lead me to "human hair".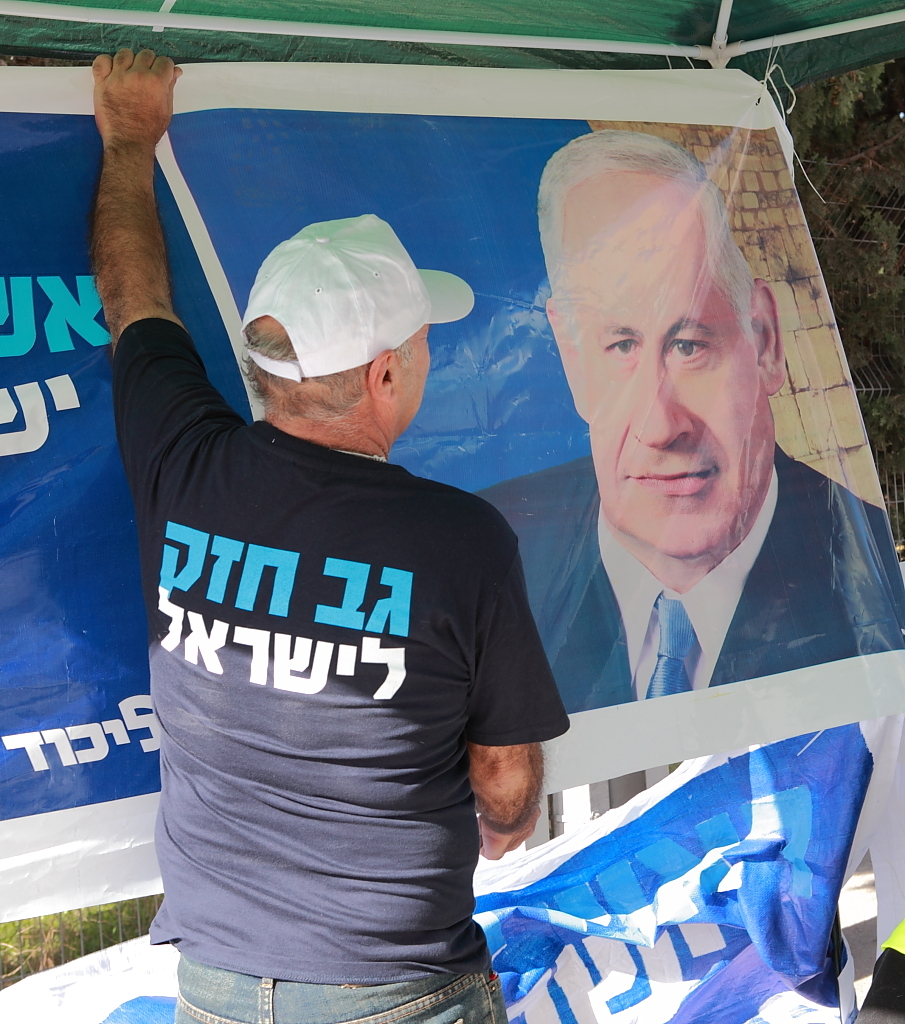
Lead to (236, 306, 413, 416).
